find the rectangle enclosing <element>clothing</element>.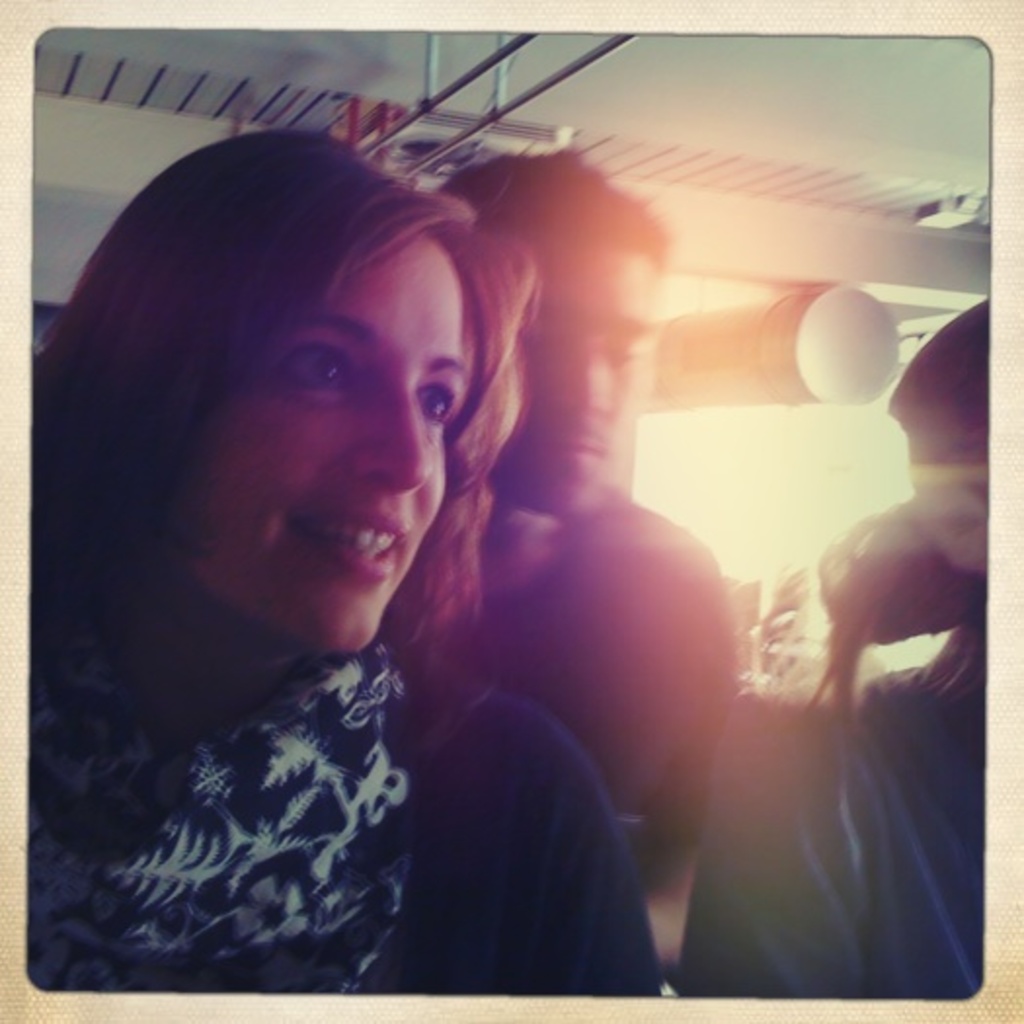
27 630 661 995.
